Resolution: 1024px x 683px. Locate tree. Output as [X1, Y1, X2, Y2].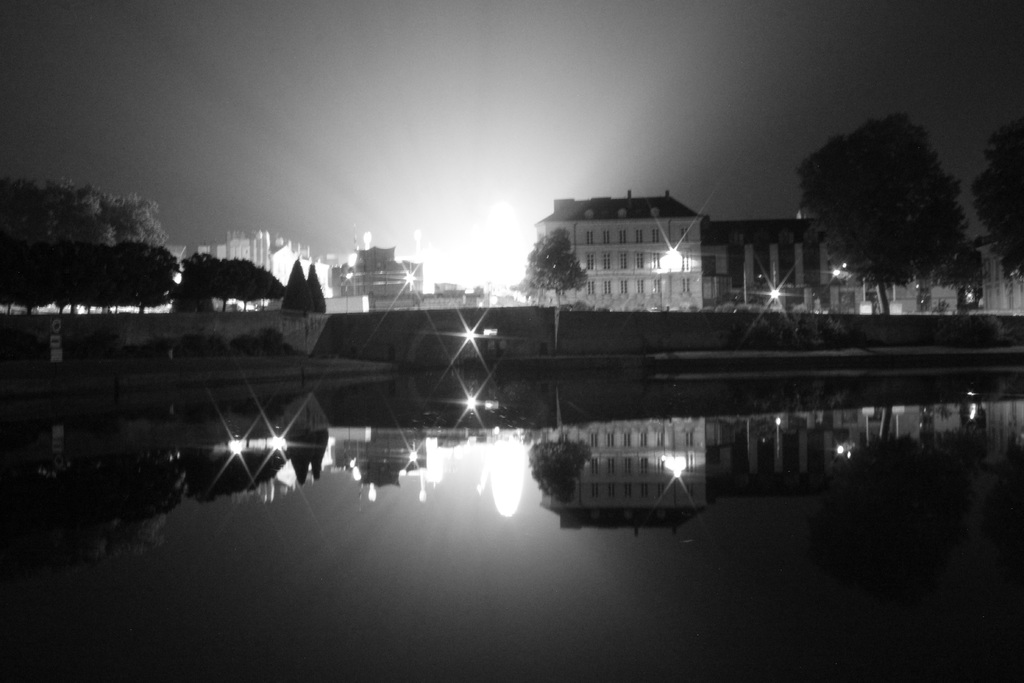
[801, 101, 977, 305].
